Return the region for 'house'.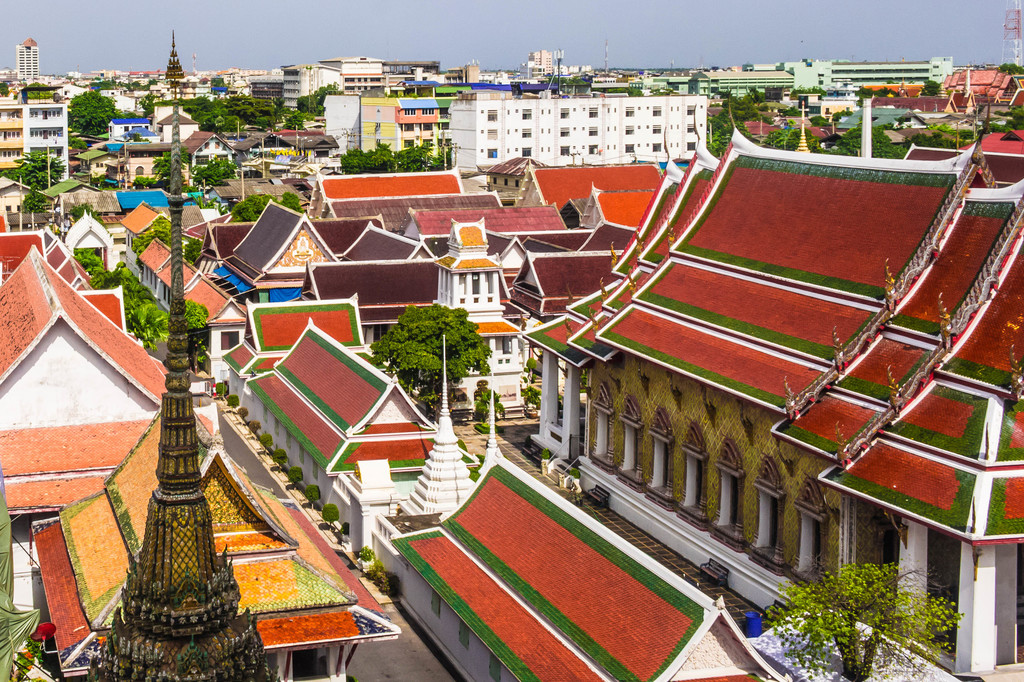
<bbox>173, 128, 232, 179</bbox>.
